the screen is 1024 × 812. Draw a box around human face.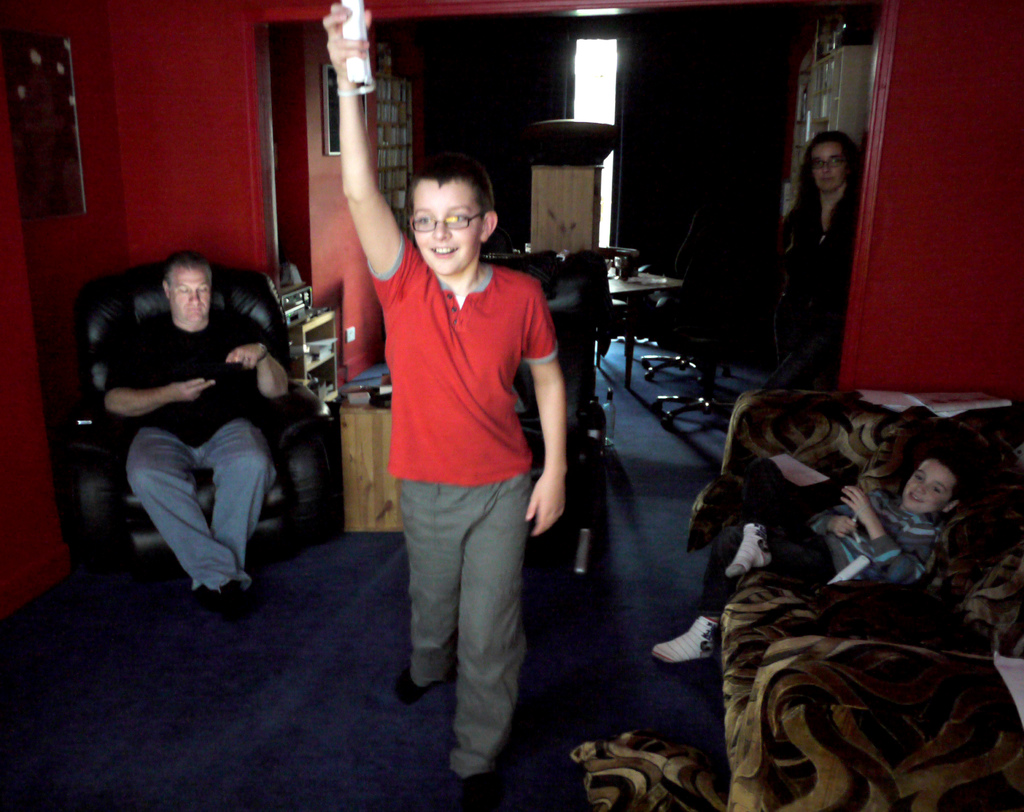
pyautogui.locateOnScreen(163, 266, 211, 322).
